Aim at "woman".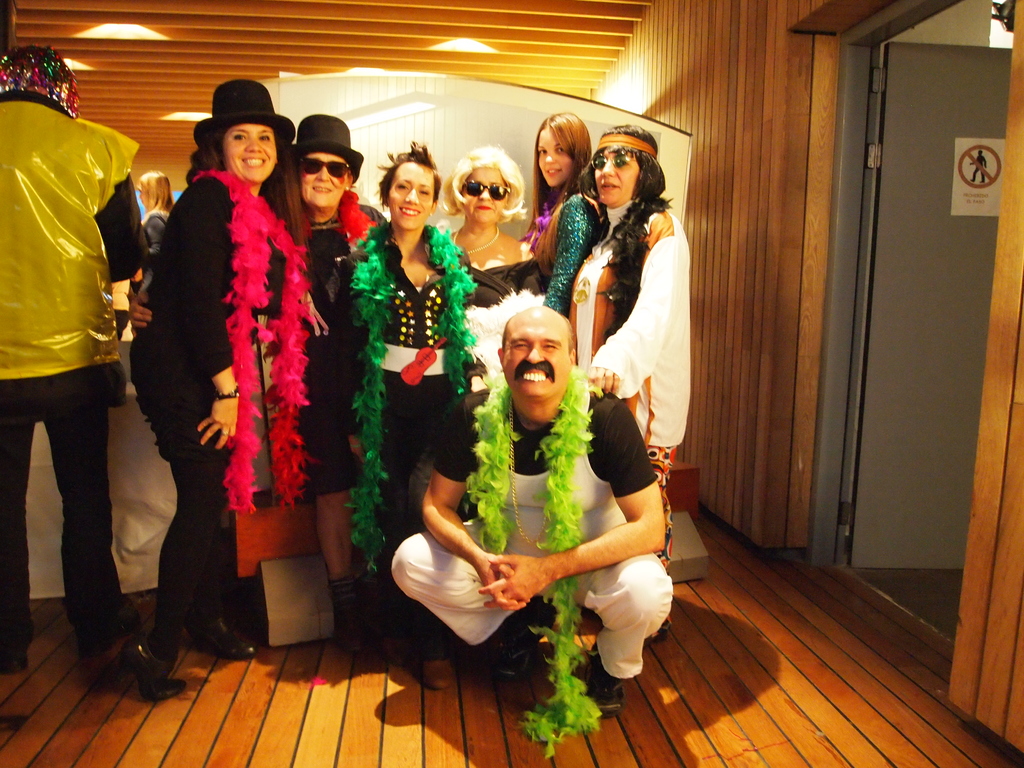
Aimed at 172,92,326,646.
